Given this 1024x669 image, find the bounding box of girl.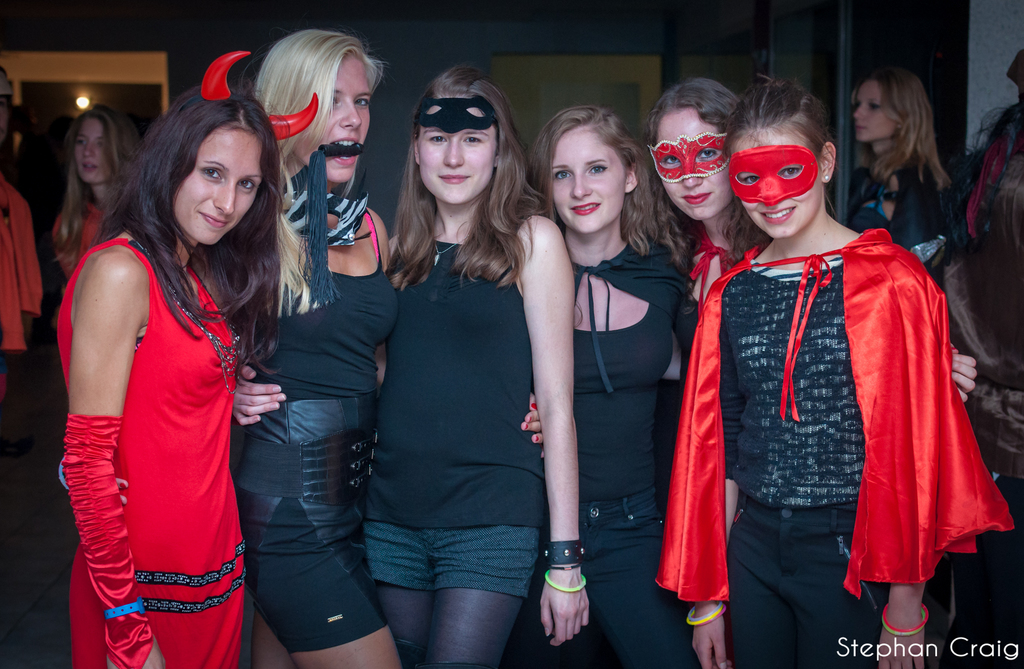
(left=227, top=59, right=588, bottom=666).
